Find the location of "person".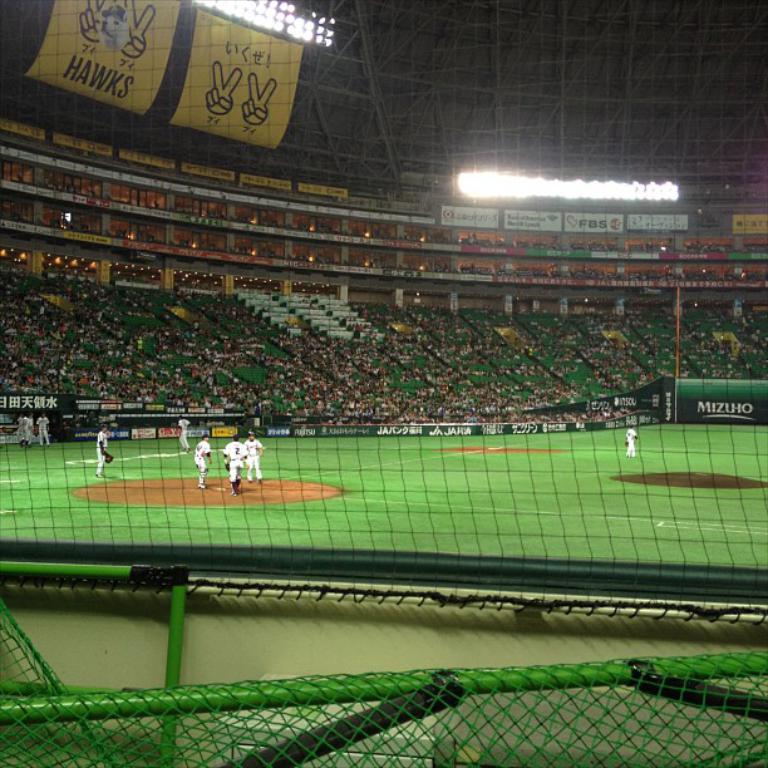
Location: bbox=[240, 430, 261, 484].
